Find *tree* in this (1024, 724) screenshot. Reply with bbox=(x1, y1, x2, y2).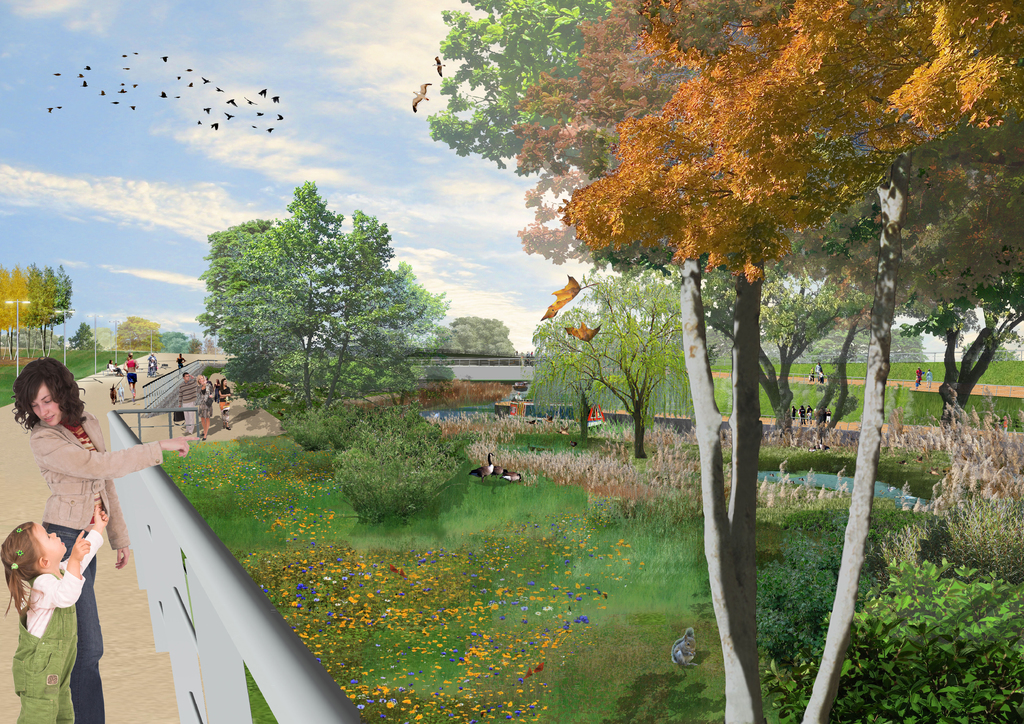
bbox=(157, 330, 189, 356).
